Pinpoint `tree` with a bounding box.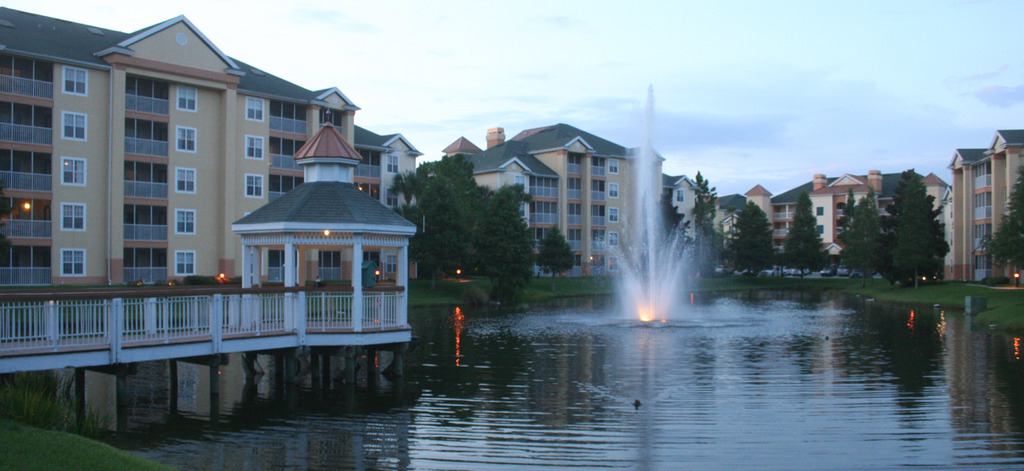
left=862, top=147, right=966, bottom=287.
